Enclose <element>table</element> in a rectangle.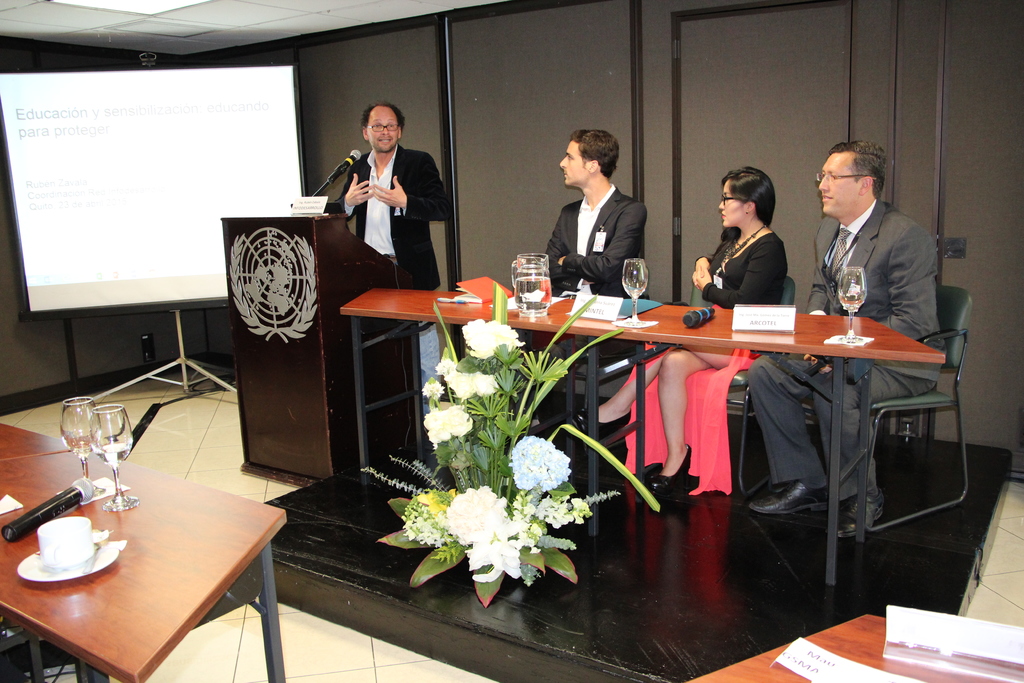
[676,604,1023,682].
